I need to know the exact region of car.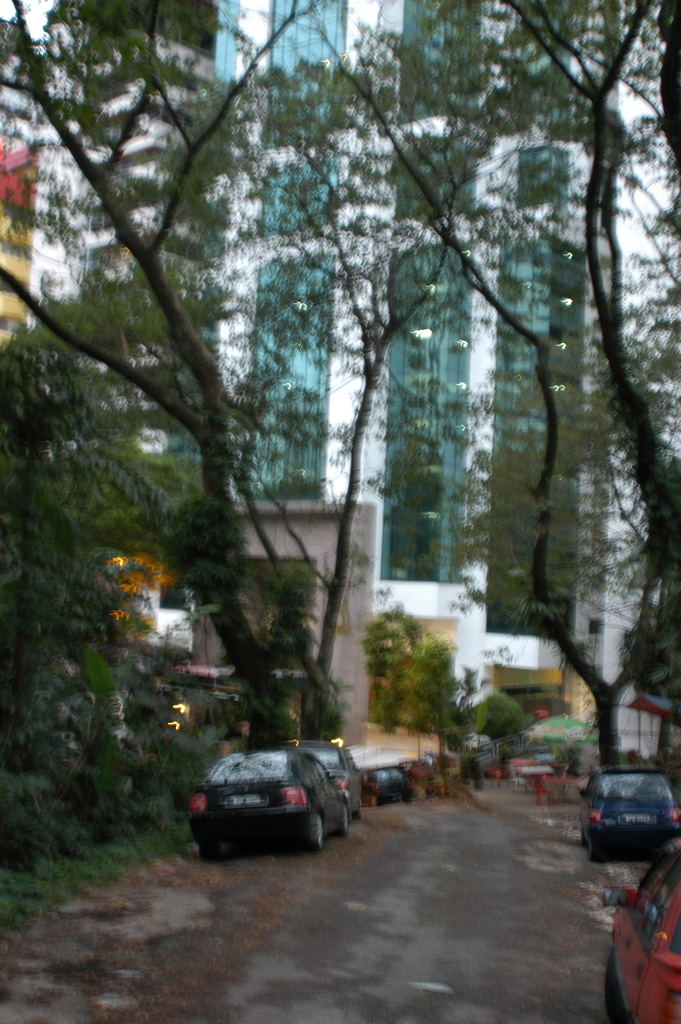
Region: left=576, top=760, right=680, bottom=856.
